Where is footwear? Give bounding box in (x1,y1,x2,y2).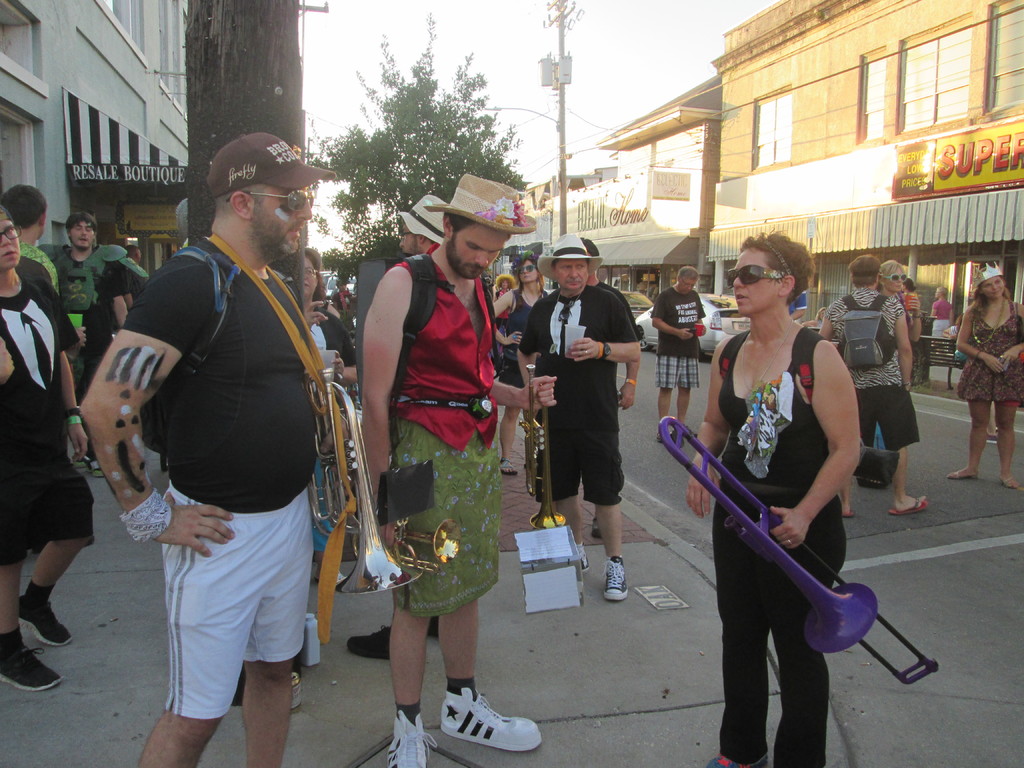
(977,428,997,443).
